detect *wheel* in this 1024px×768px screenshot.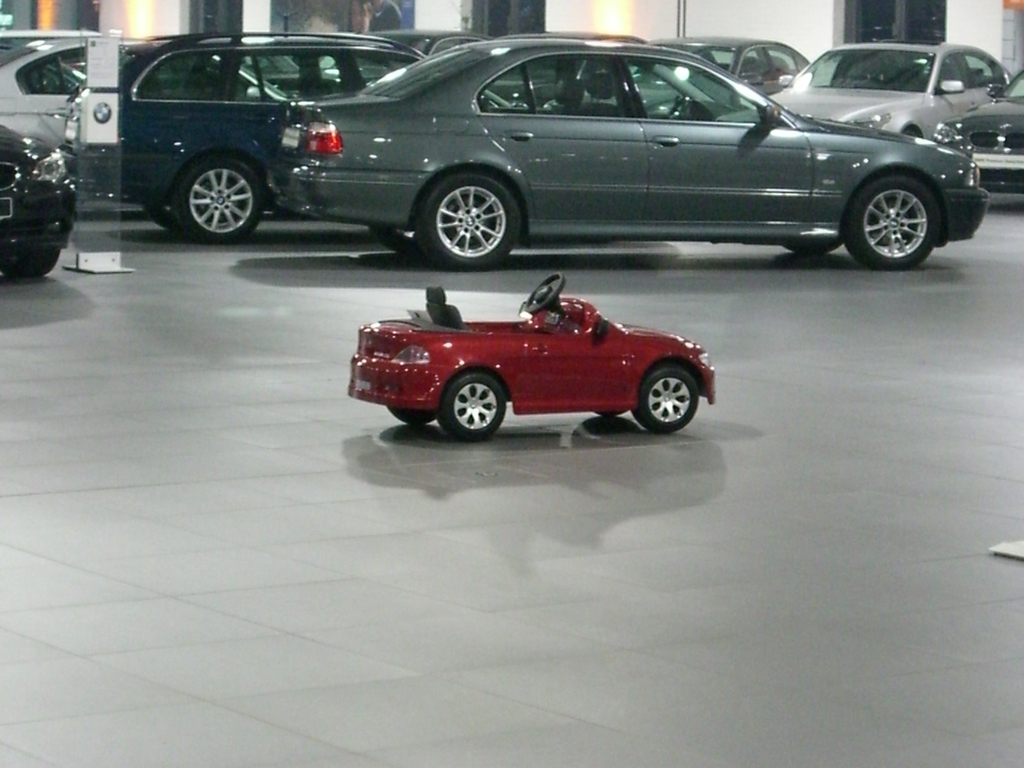
Detection: [x1=521, y1=268, x2=567, y2=315].
